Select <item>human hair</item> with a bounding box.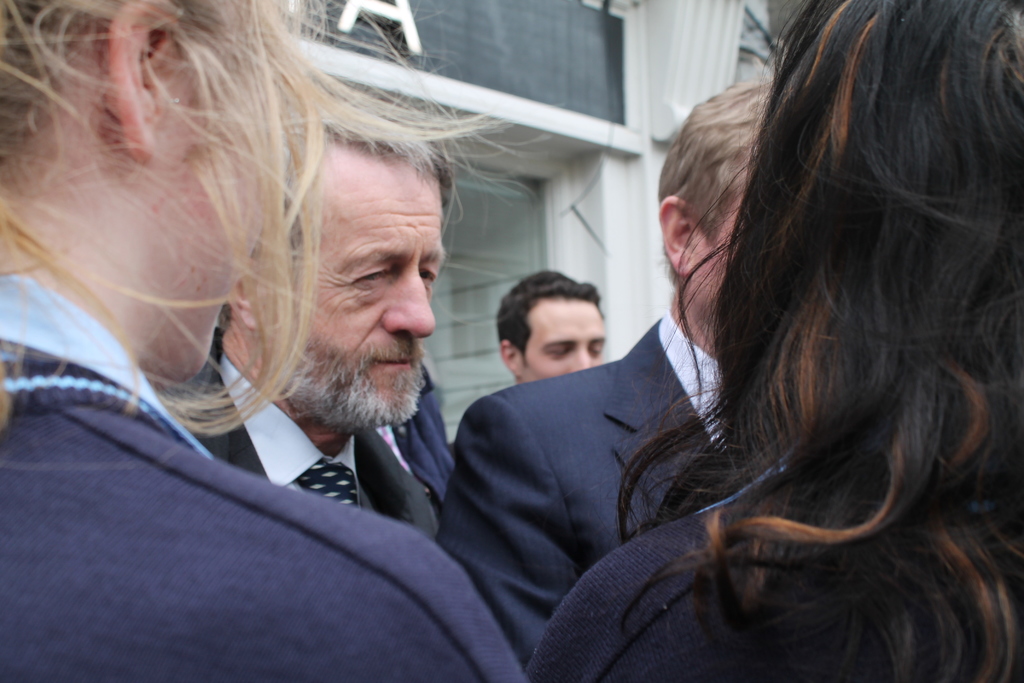
x1=0 y1=0 x2=507 y2=416.
